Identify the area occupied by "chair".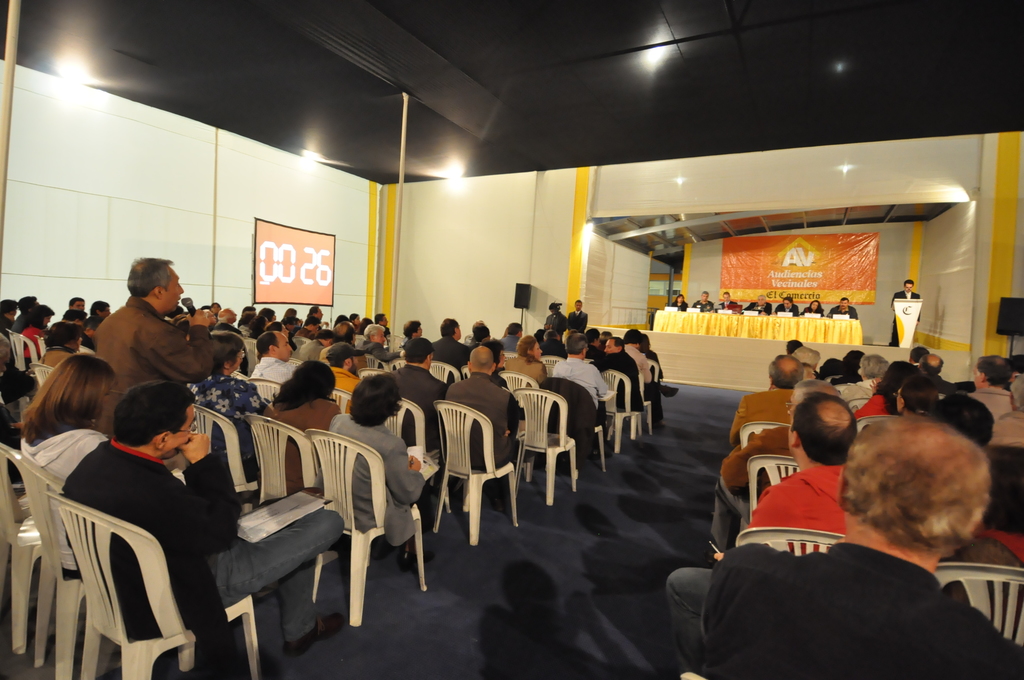
Area: left=230, top=366, right=247, bottom=384.
